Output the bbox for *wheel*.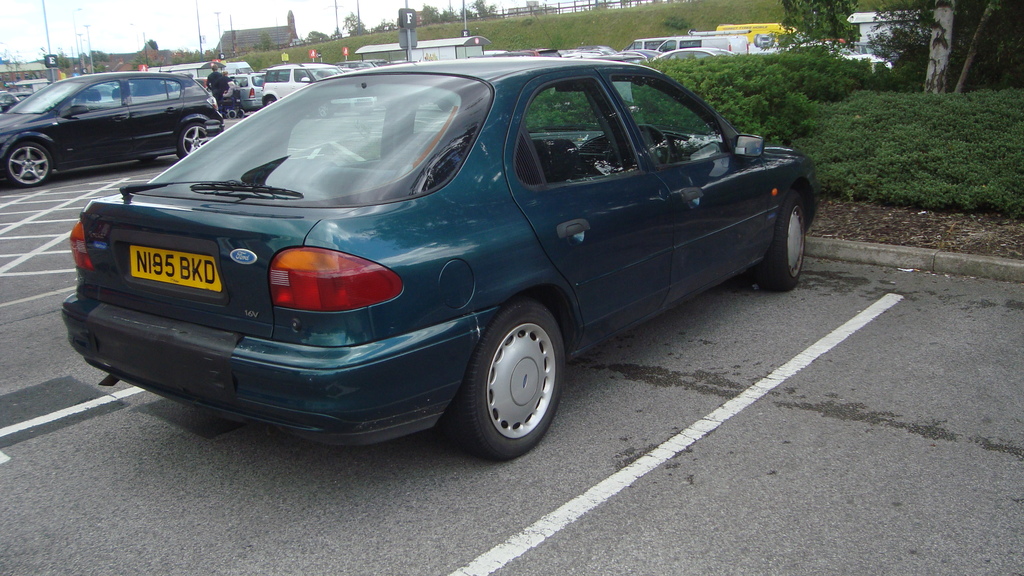
box(467, 301, 563, 445).
